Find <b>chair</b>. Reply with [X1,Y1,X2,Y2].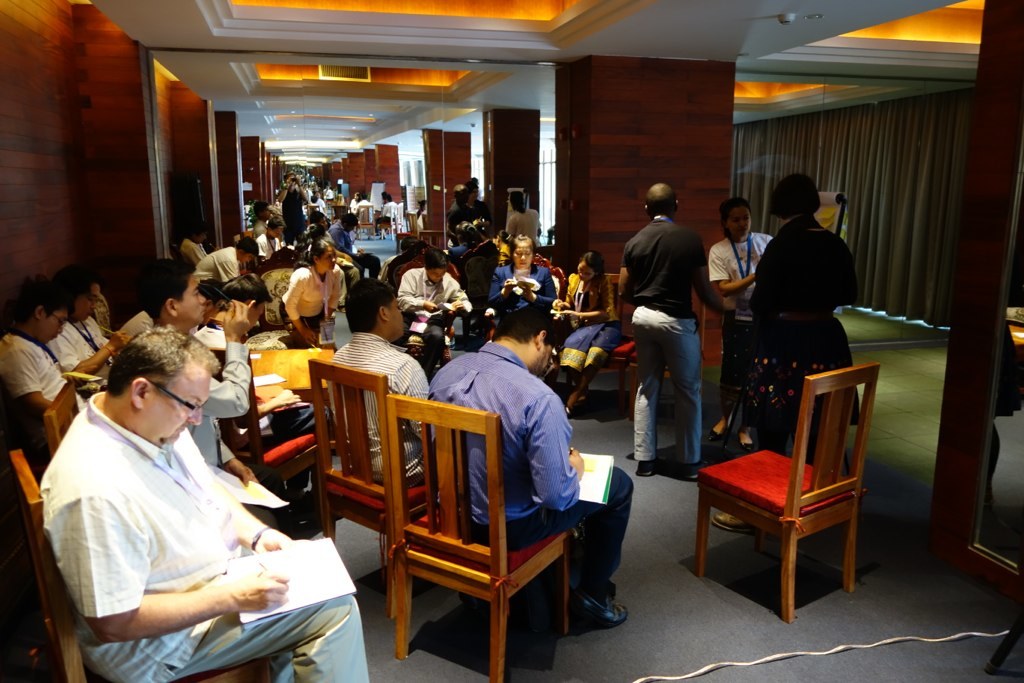
[331,207,353,222].
